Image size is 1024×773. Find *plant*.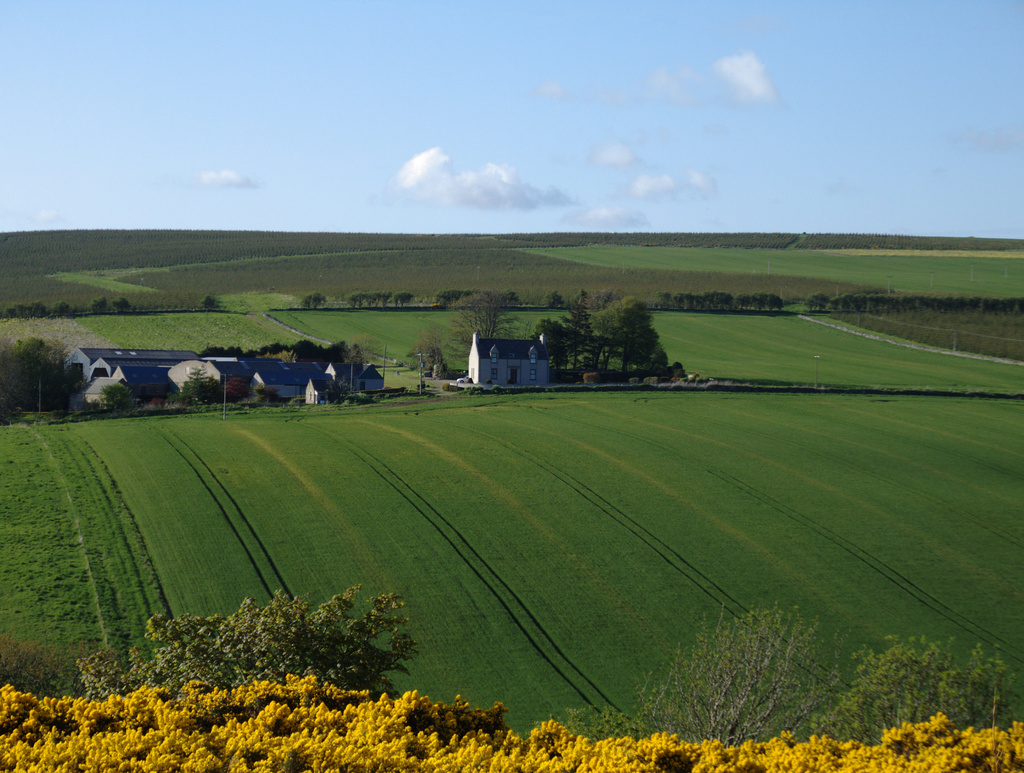
(78,582,420,698).
